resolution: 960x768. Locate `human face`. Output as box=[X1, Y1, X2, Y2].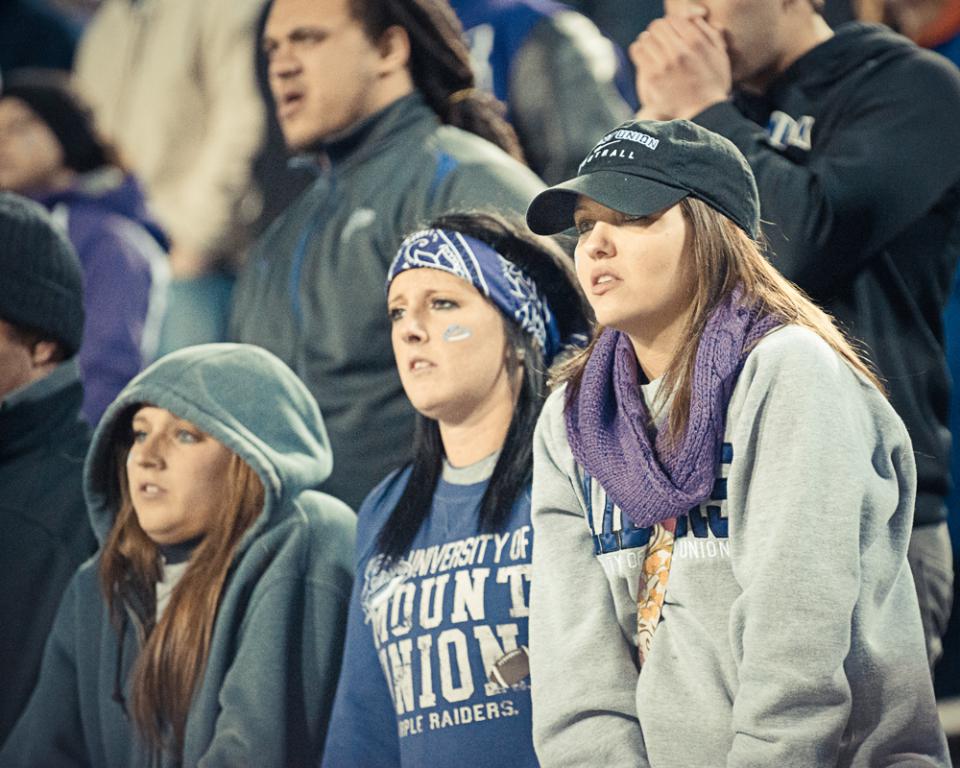
box=[125, 405, 222, 546].
